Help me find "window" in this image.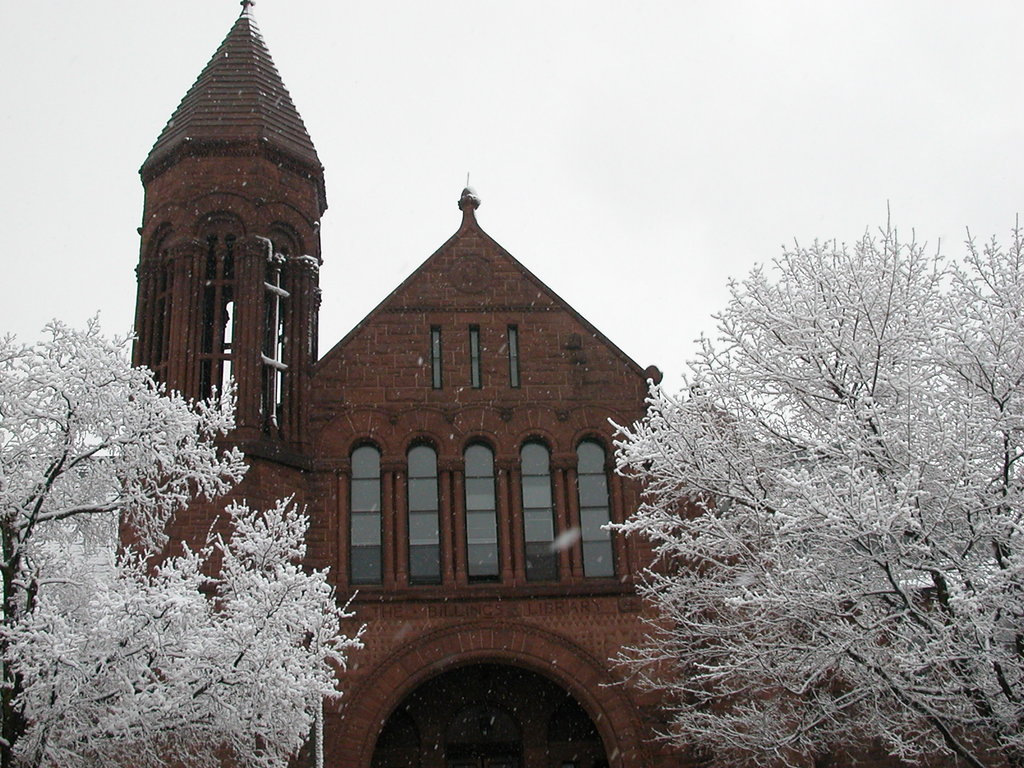
Found it: box(406, 430, 443, 585).
